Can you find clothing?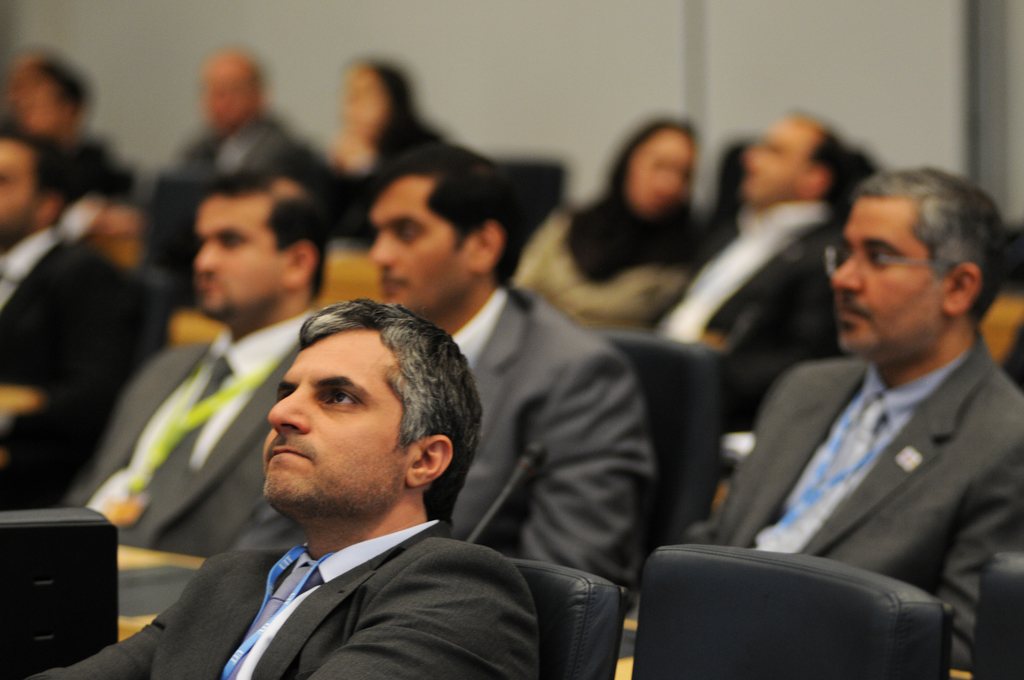
Yes, bounding box: (left=653, top=202, right=854, bottom=366).
